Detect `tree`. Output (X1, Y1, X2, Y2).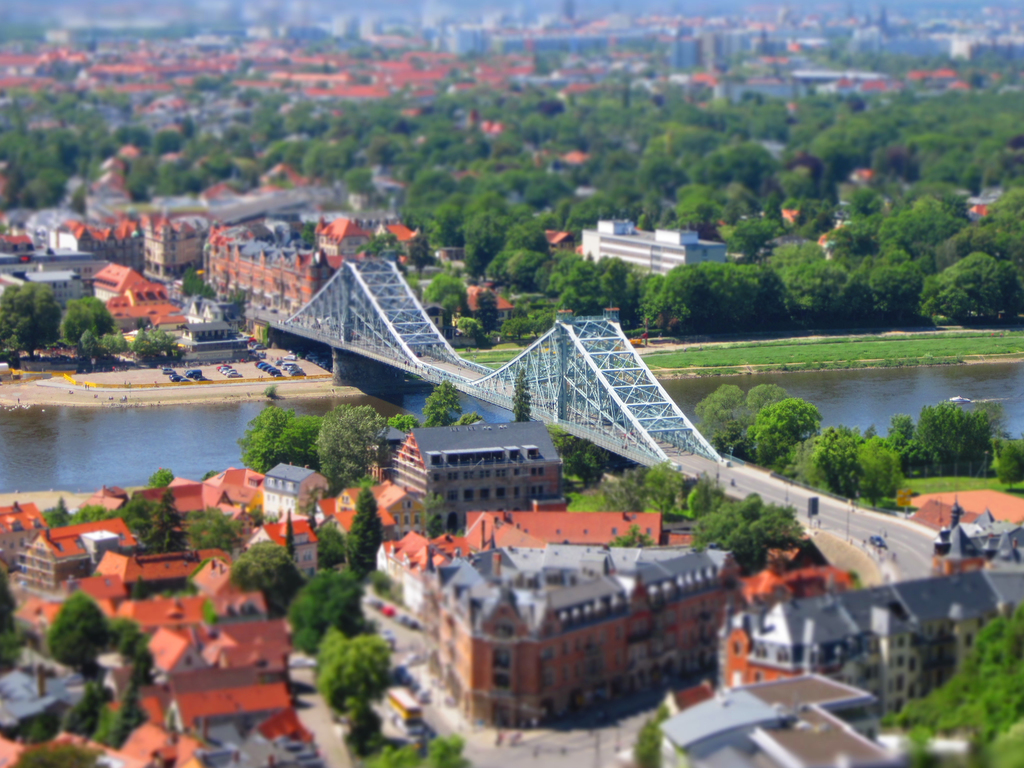
(149, 466, 178, 491).
